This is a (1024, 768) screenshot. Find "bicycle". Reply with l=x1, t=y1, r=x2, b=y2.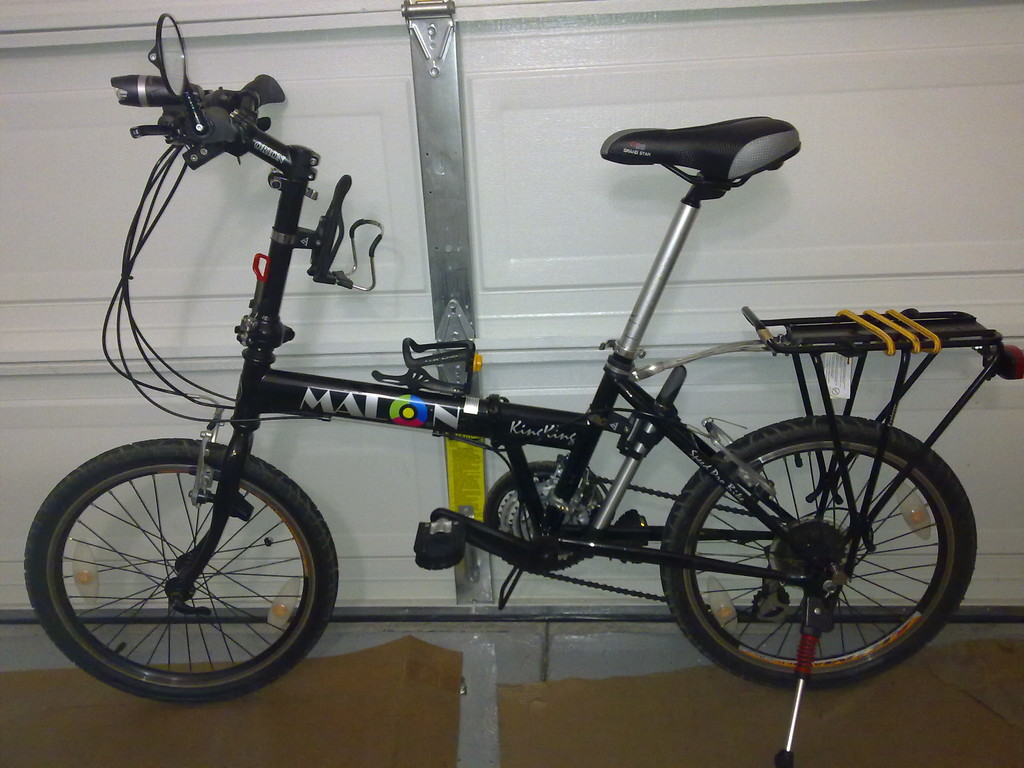
l=53, t=10, r=952, b=690.
